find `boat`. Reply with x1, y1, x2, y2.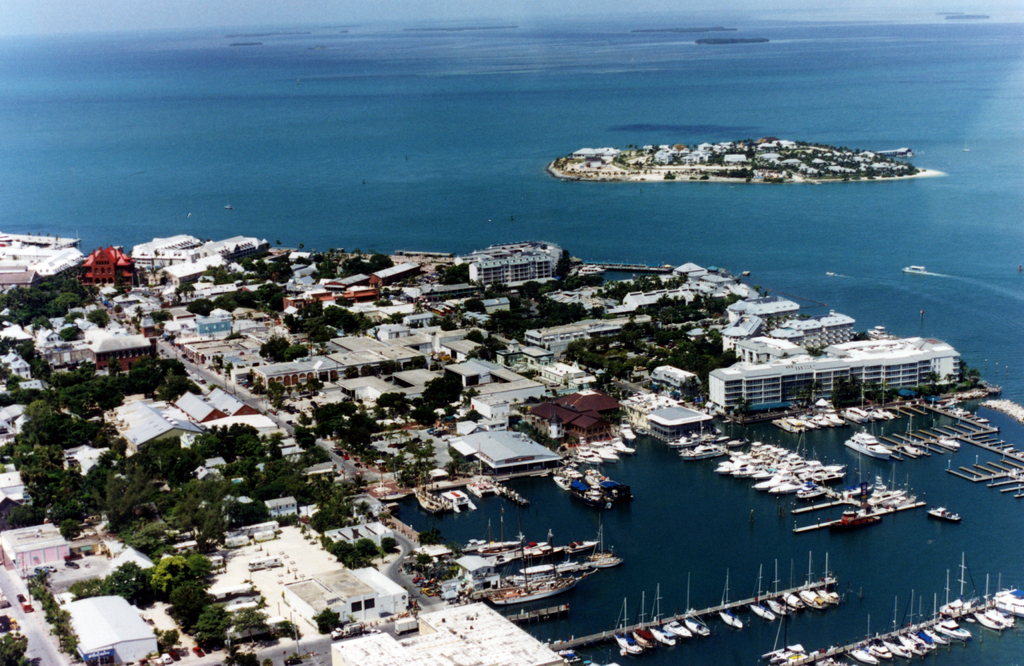
977, 610, 1004, 633.
